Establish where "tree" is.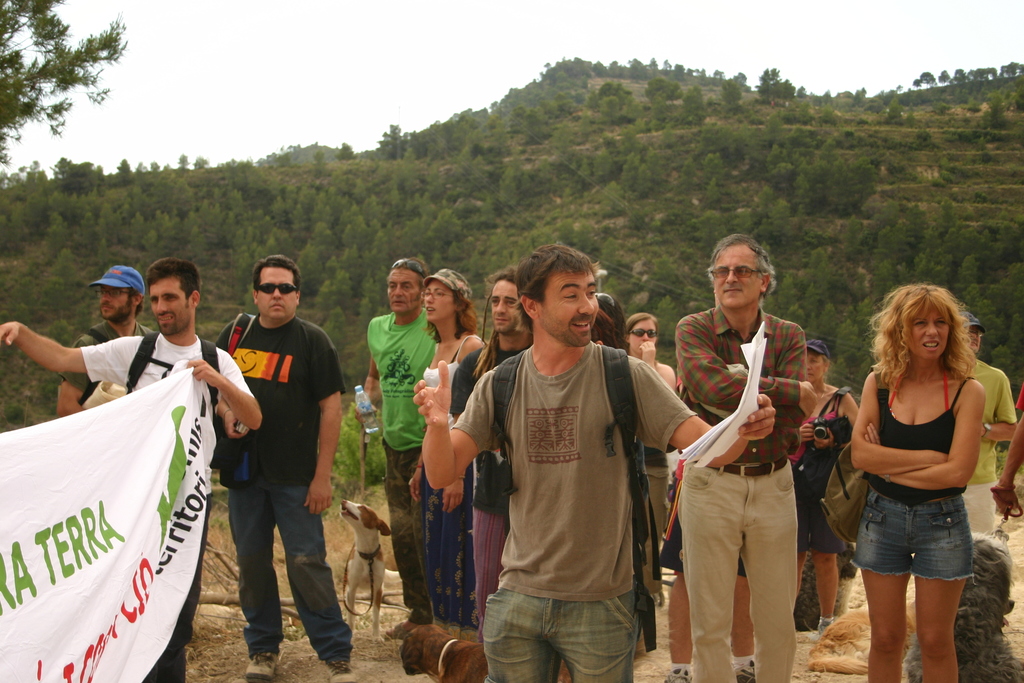
Established at <box>675,82,712,126</box>.
